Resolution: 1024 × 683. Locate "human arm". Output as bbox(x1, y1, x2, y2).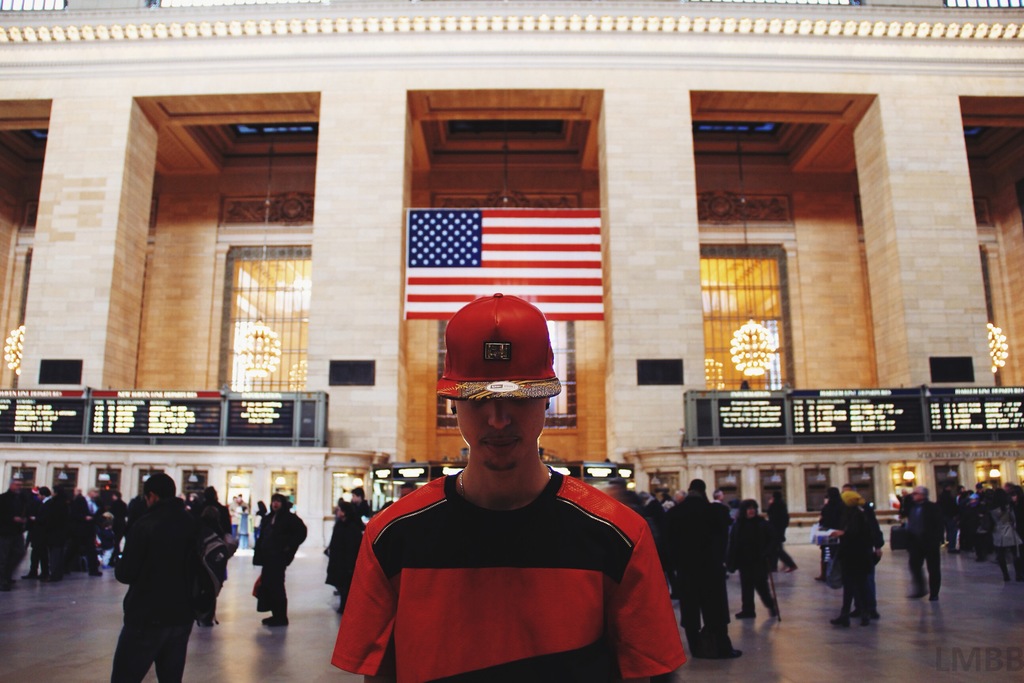
bbox(255, 520, 268, 568).
